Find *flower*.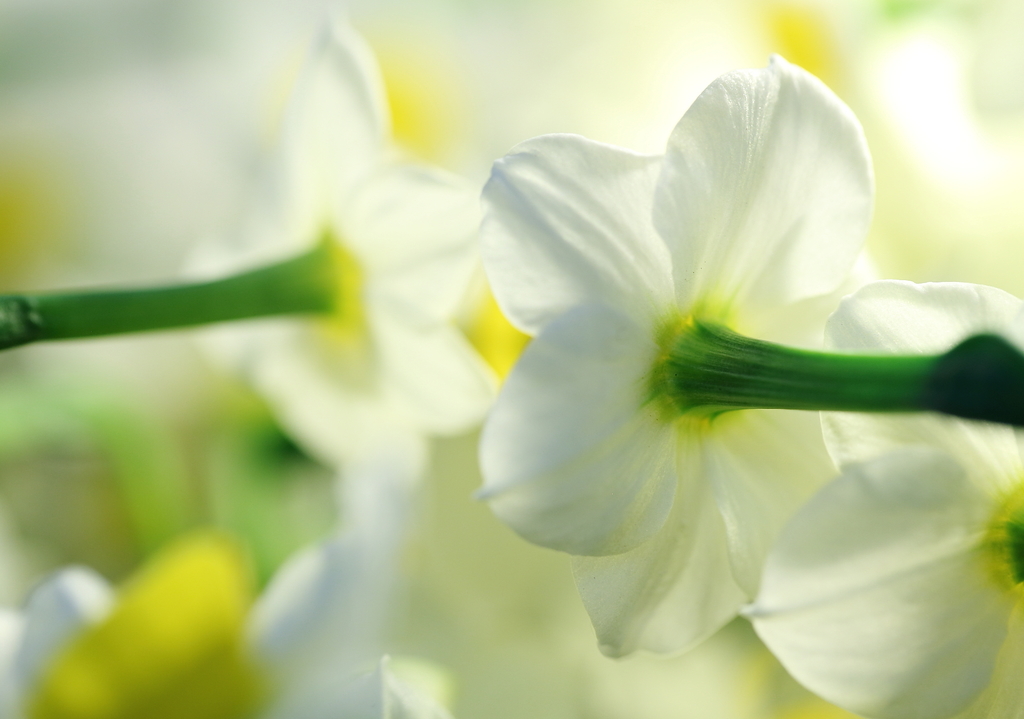
rect(0, 509, 452, 718).
